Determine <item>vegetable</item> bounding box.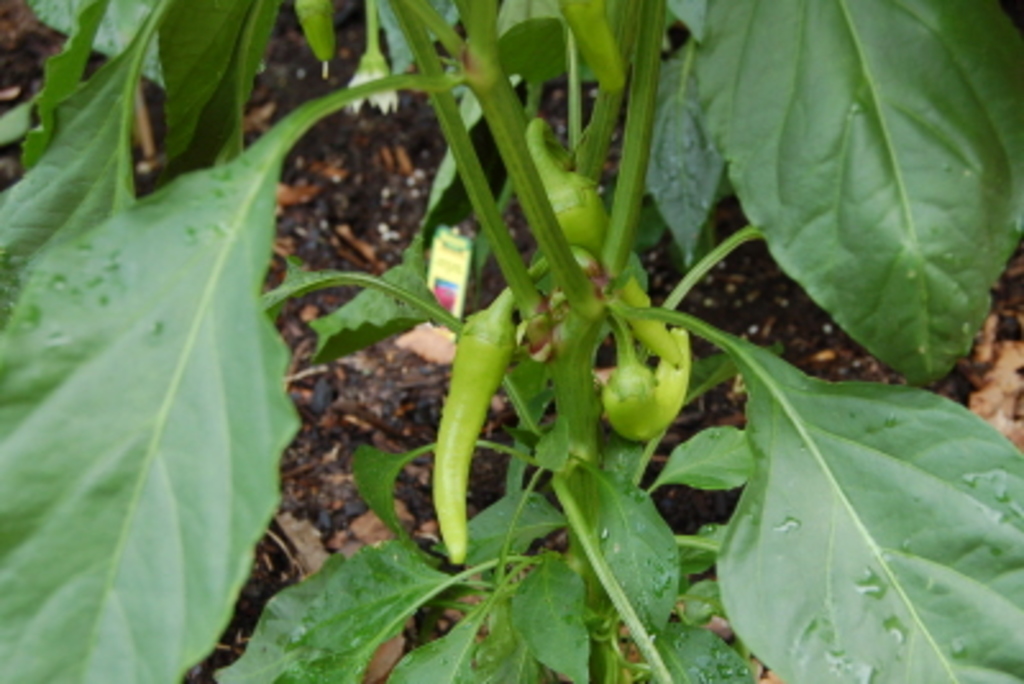
Determined: x1=297, y1=0, x2=333, y2=64.
